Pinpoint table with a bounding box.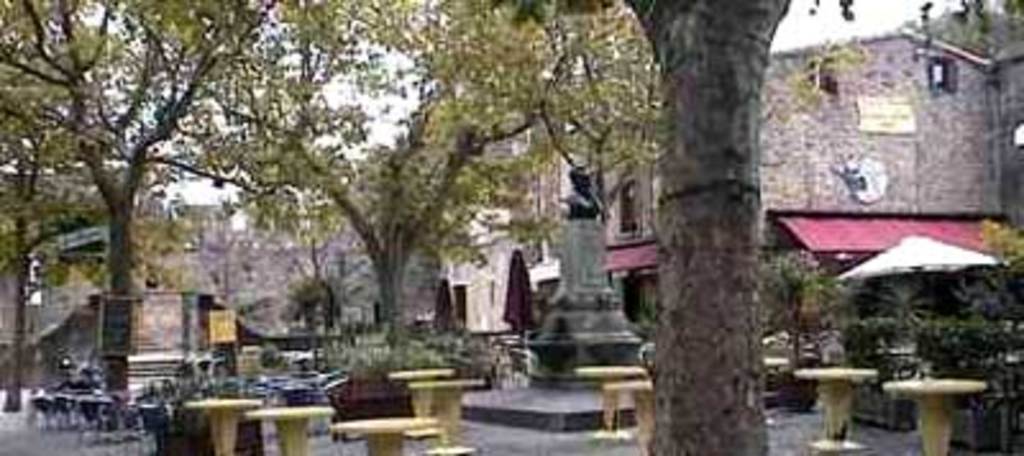
select_region(246, 405, 335, 453).
